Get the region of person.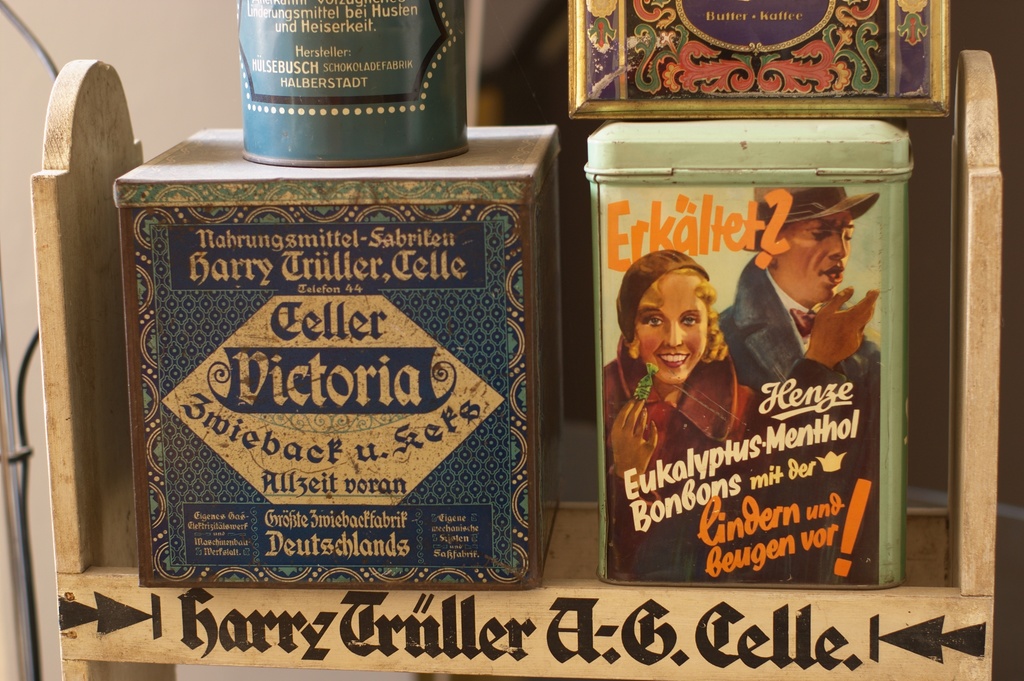
pyautogui.locateOnScreen(717, 181, 885, 510).
